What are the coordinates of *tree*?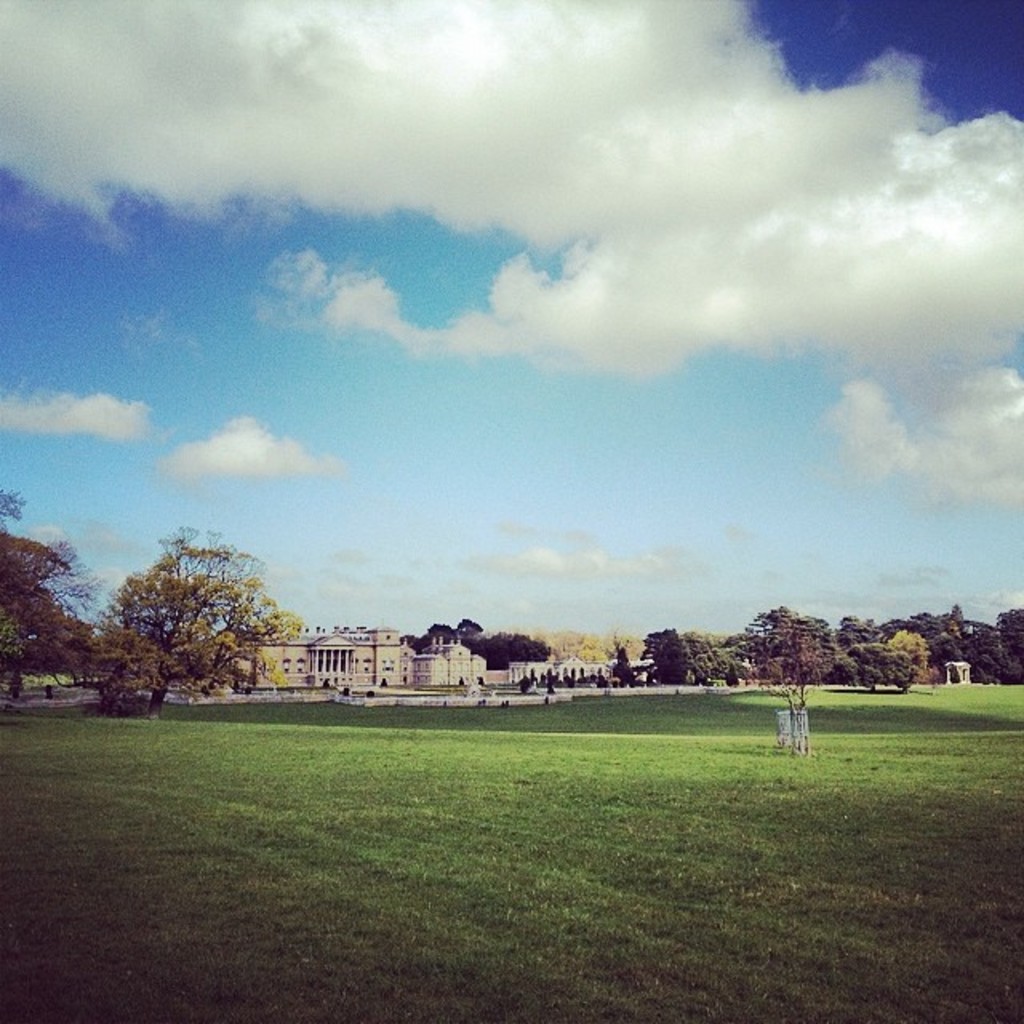
(739,603,834,758).
